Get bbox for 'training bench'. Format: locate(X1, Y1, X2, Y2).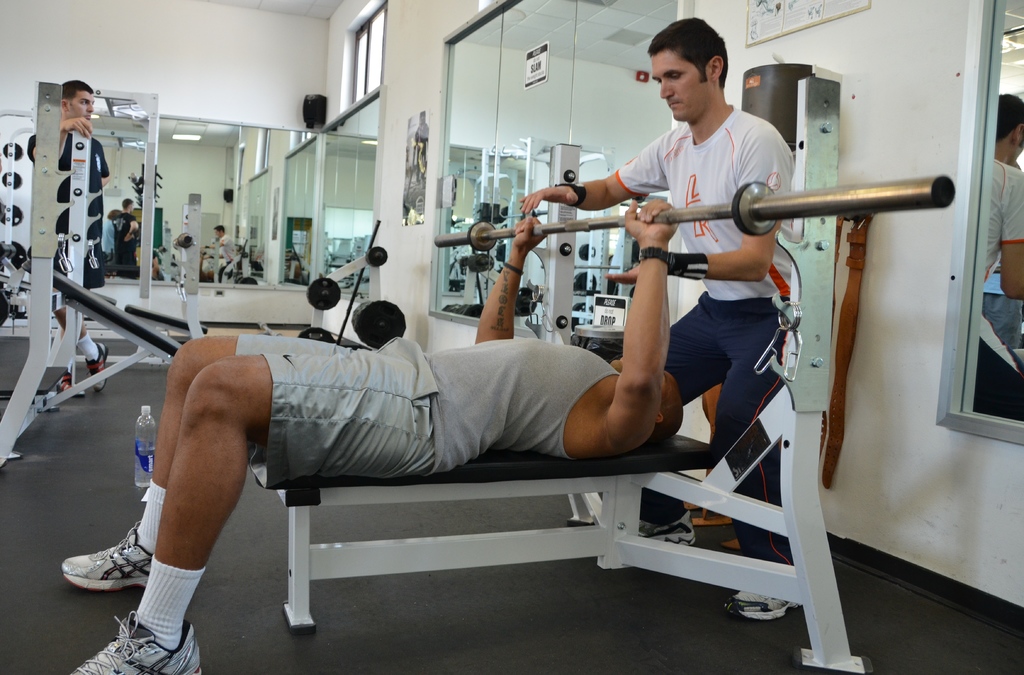
locate(124, 186, 209, 328).
